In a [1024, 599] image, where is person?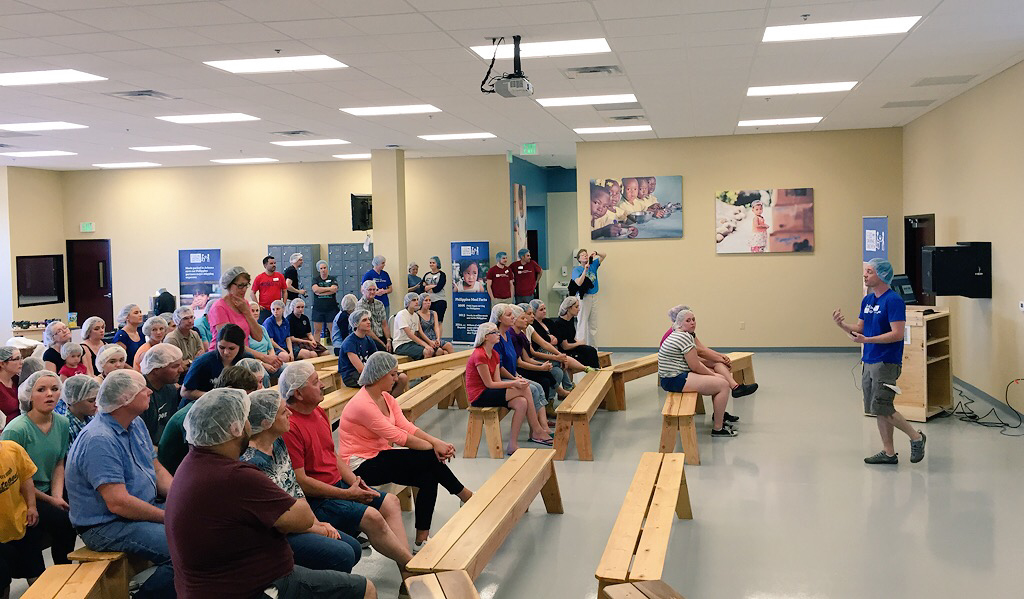
4:367:76:577.
